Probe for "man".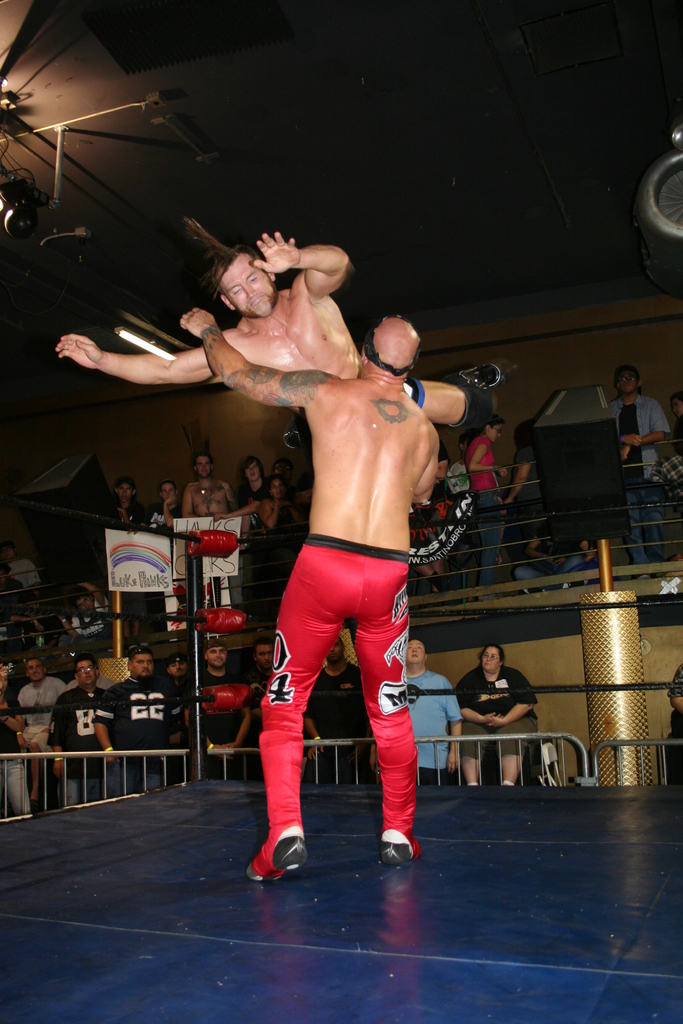
Probe result: Rect(300, 631, 370, 783).
